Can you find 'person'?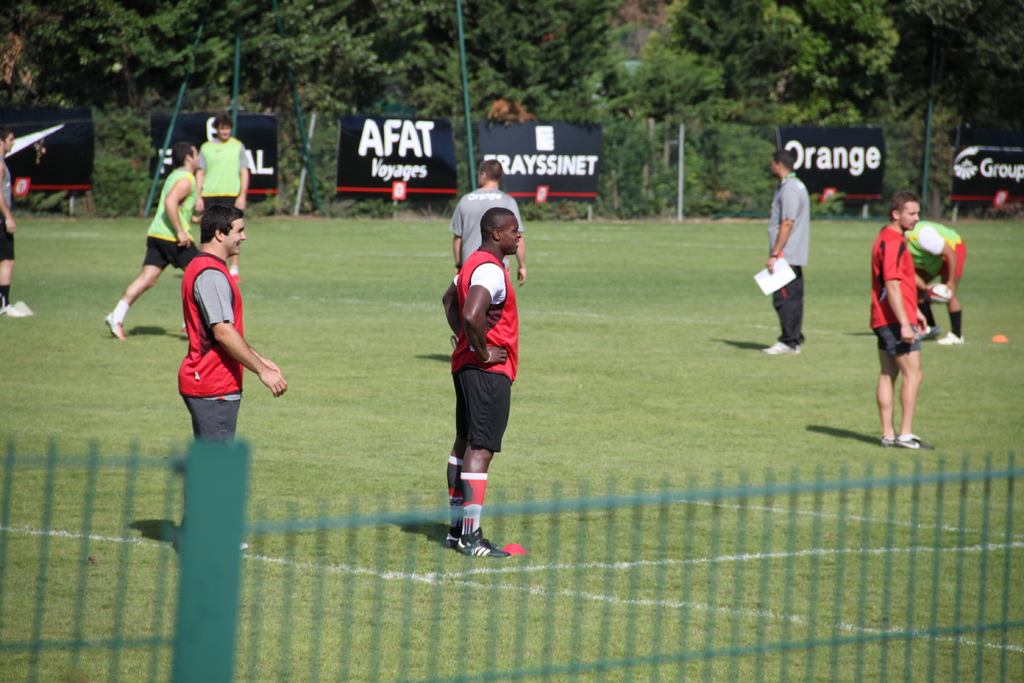
Yes, bounding box: <box>753,144,812,361</box>.
